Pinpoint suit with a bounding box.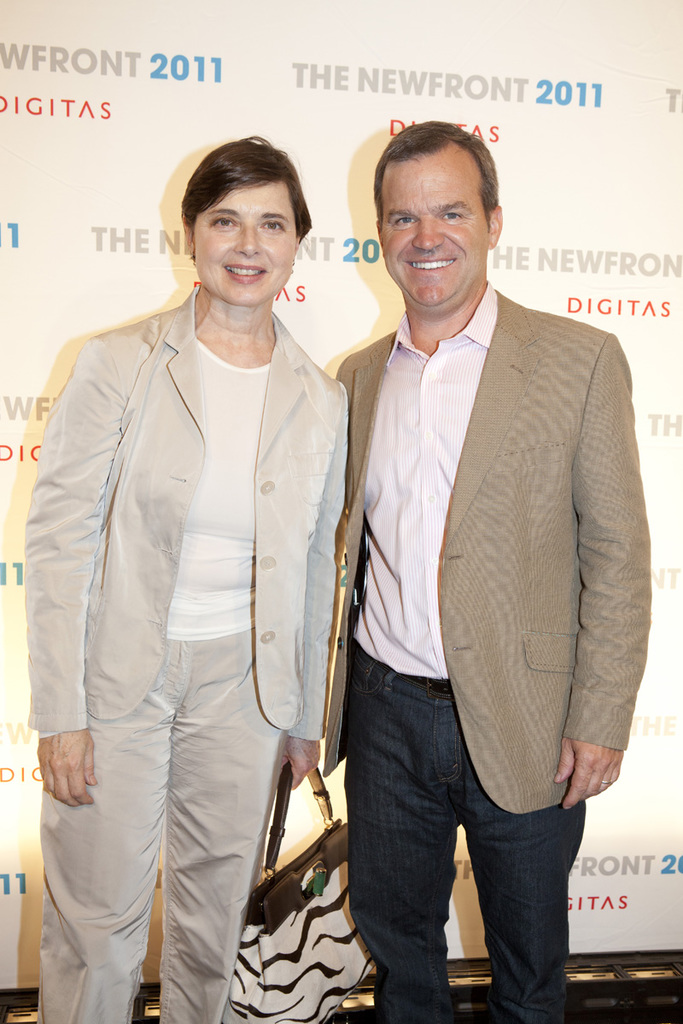
detection(25, 182, 380, 997).
